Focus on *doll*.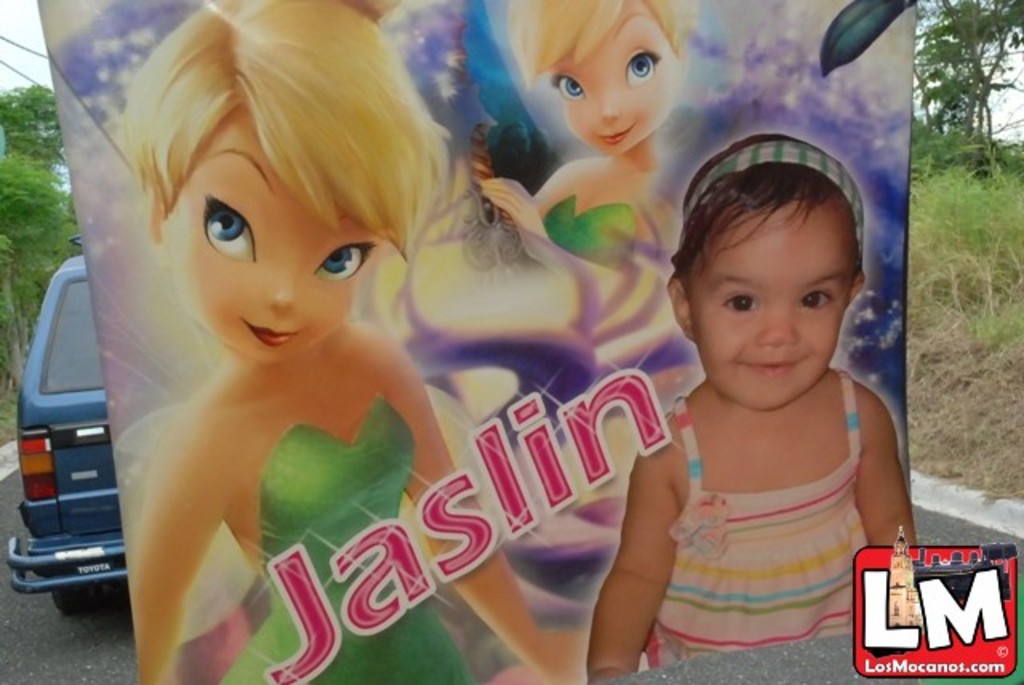
Focused at 486:0:715:306.
